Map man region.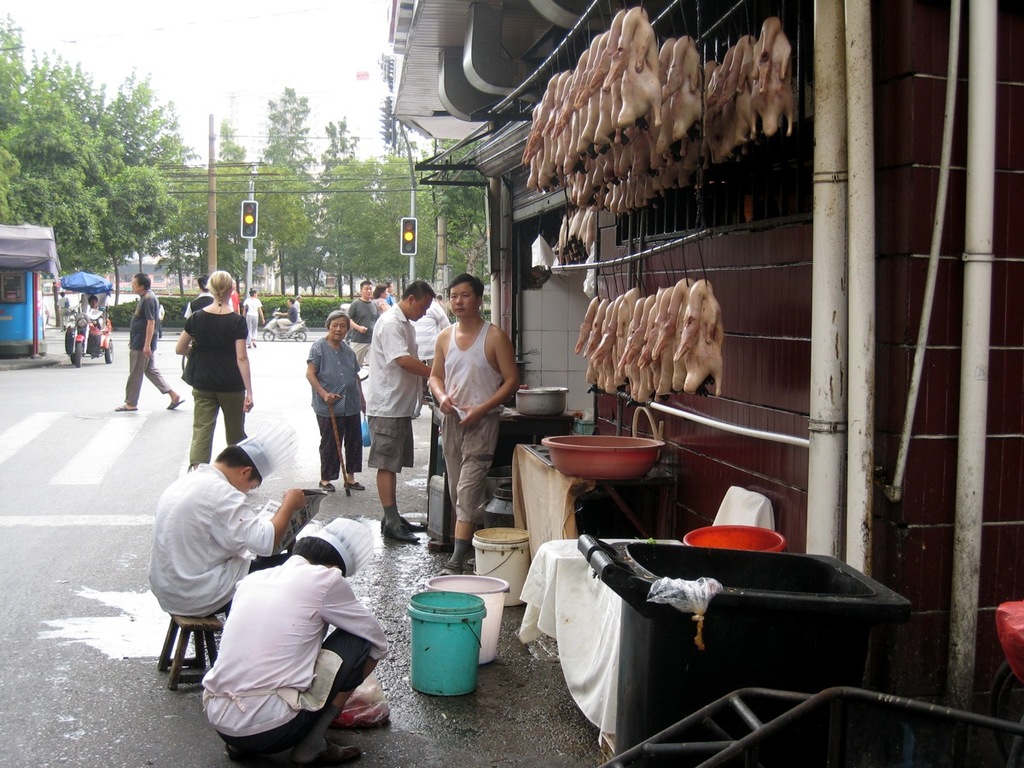
Mapped to locate(427, 274, 519, 576).
